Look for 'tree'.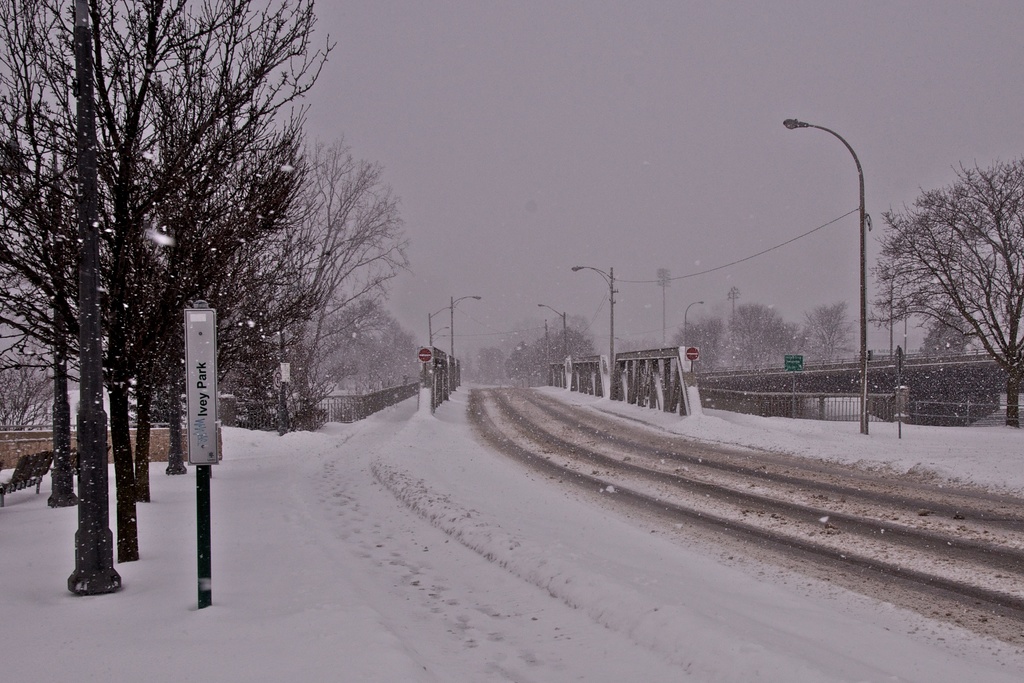
Found: bbox(851, 149, 1023, 439).
